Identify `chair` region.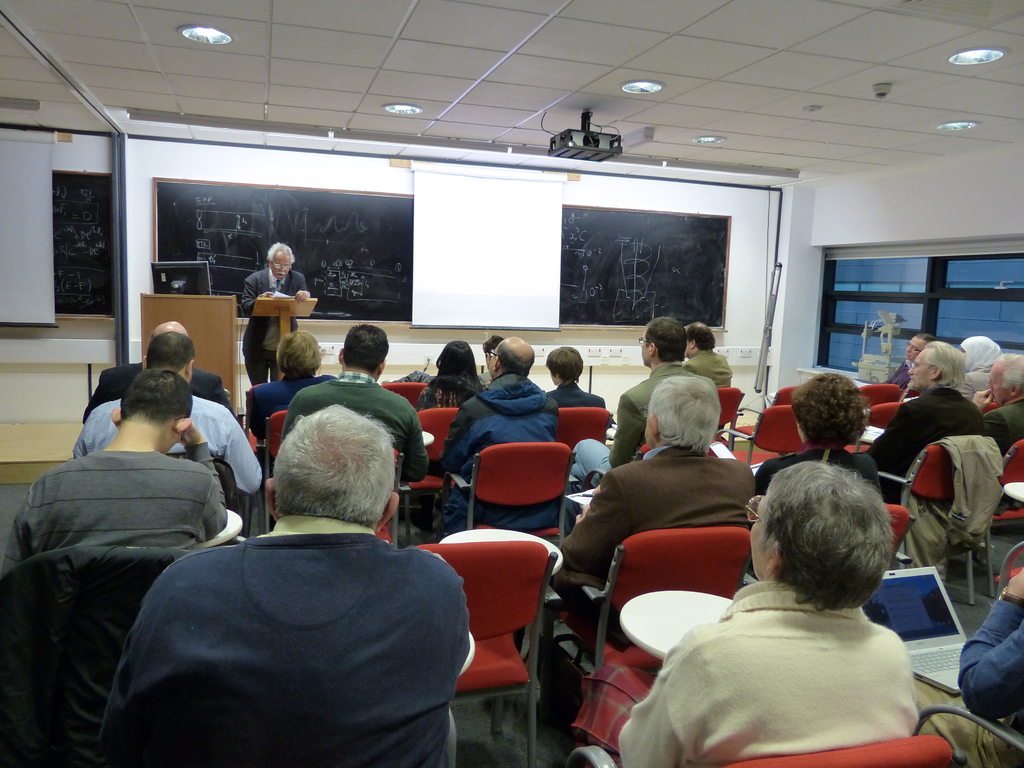
Region: {"left": 733, "top": 505, "right": 915, "bottom": 590}.
